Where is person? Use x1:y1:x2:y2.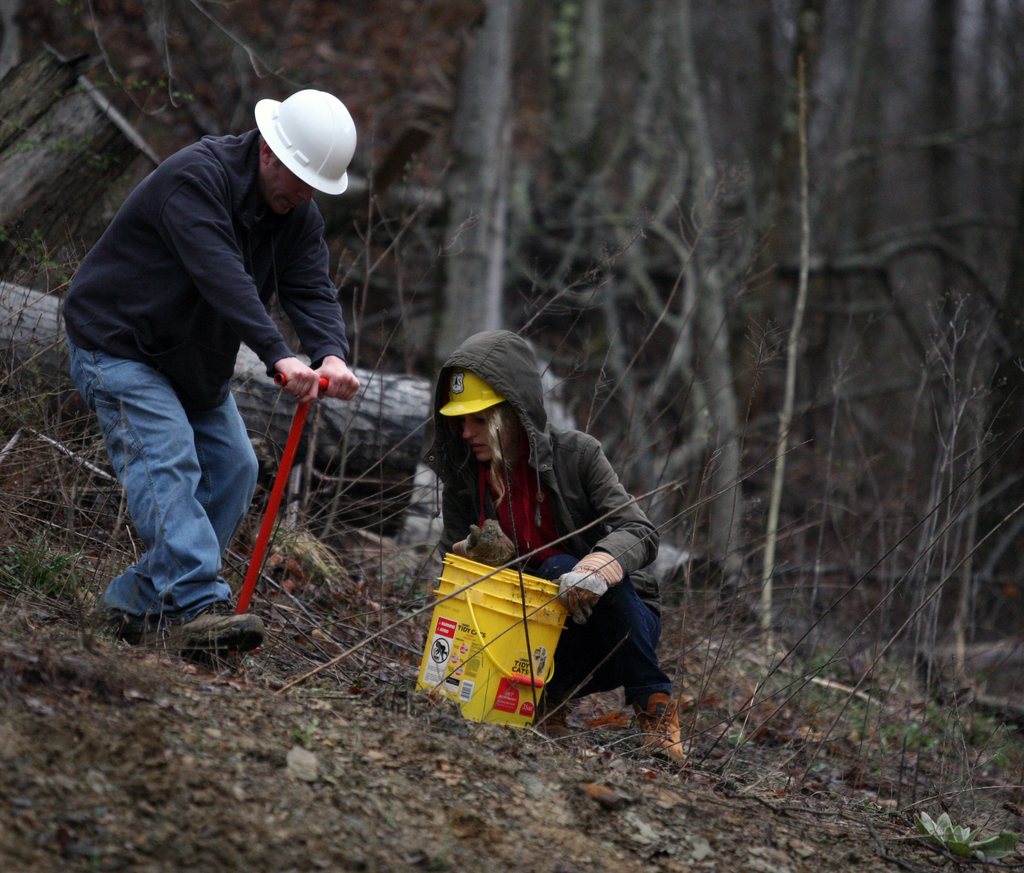
401:310:653:723.
